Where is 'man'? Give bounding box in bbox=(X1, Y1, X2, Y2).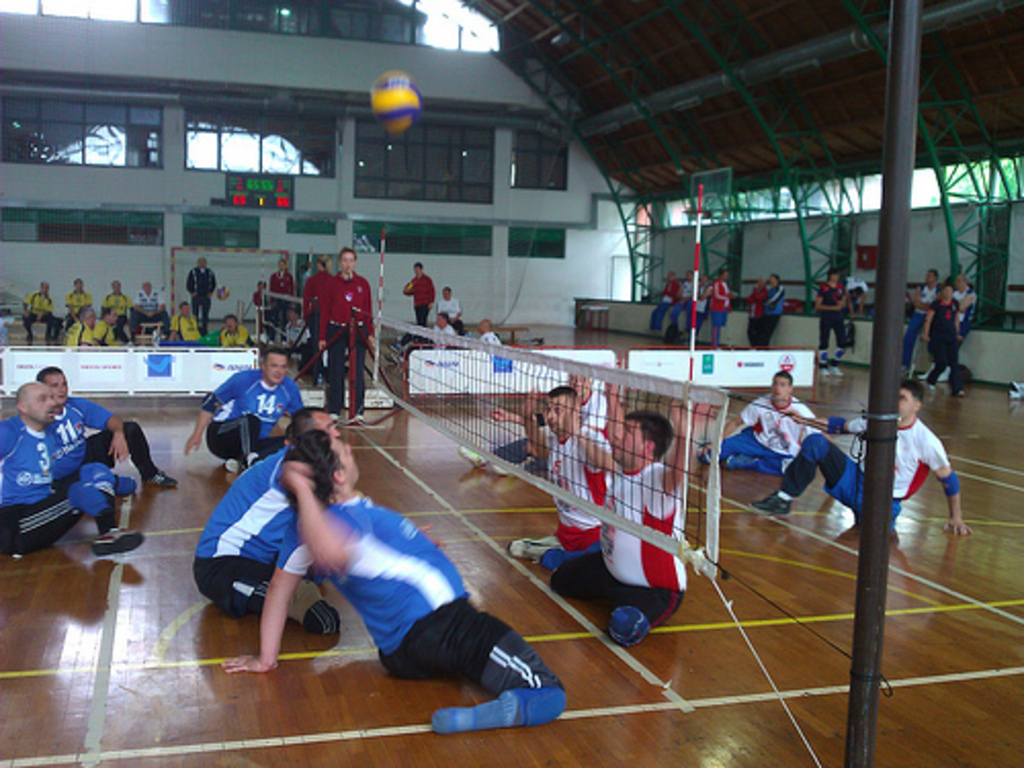
bbox=(186, 346, 305, 467).
